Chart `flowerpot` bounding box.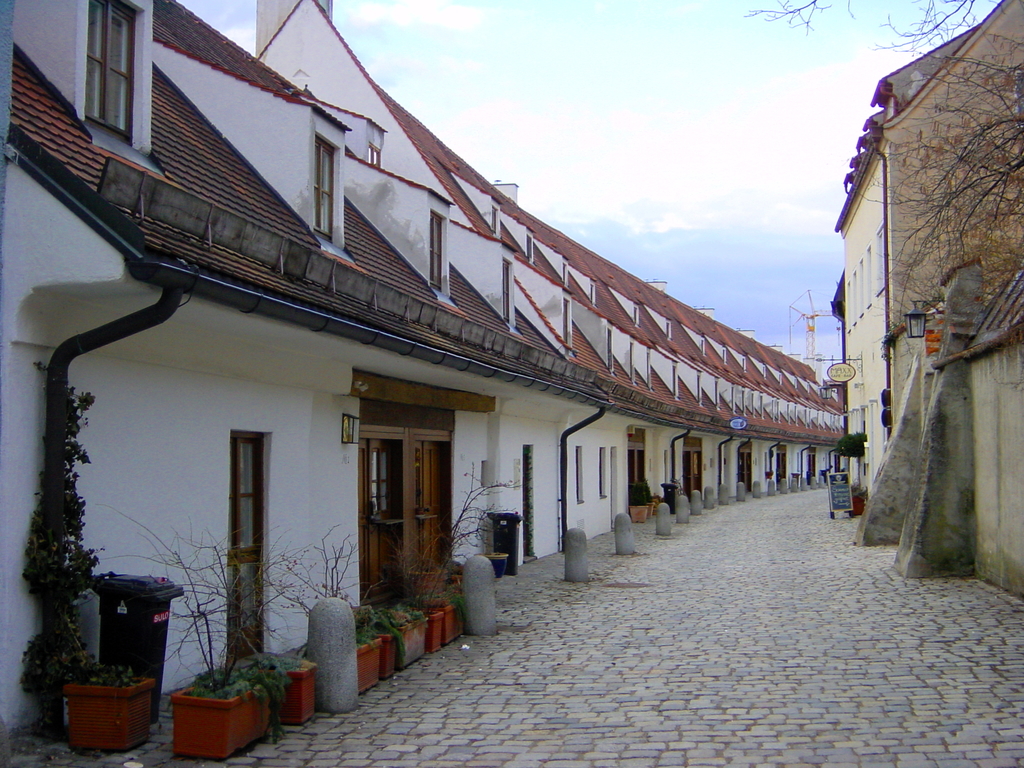
Charted: {"left": 376, "top": 631, "right": 397, "bottom": 680}.
